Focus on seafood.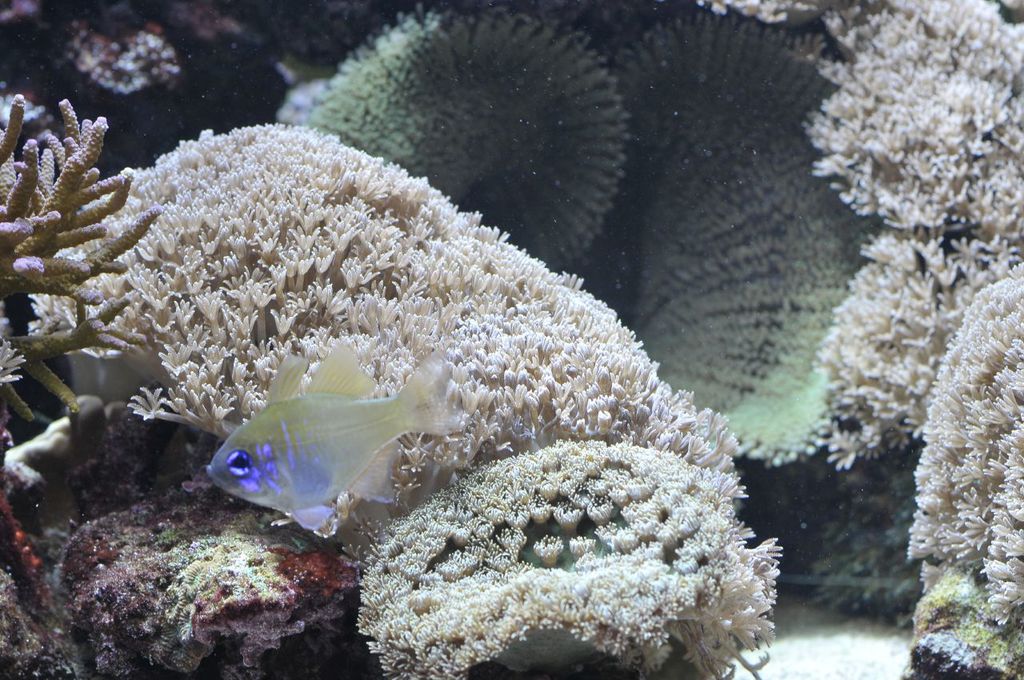
Focused at {"left": 207, "top": 338, "right": 463, "bottom": 530}.
